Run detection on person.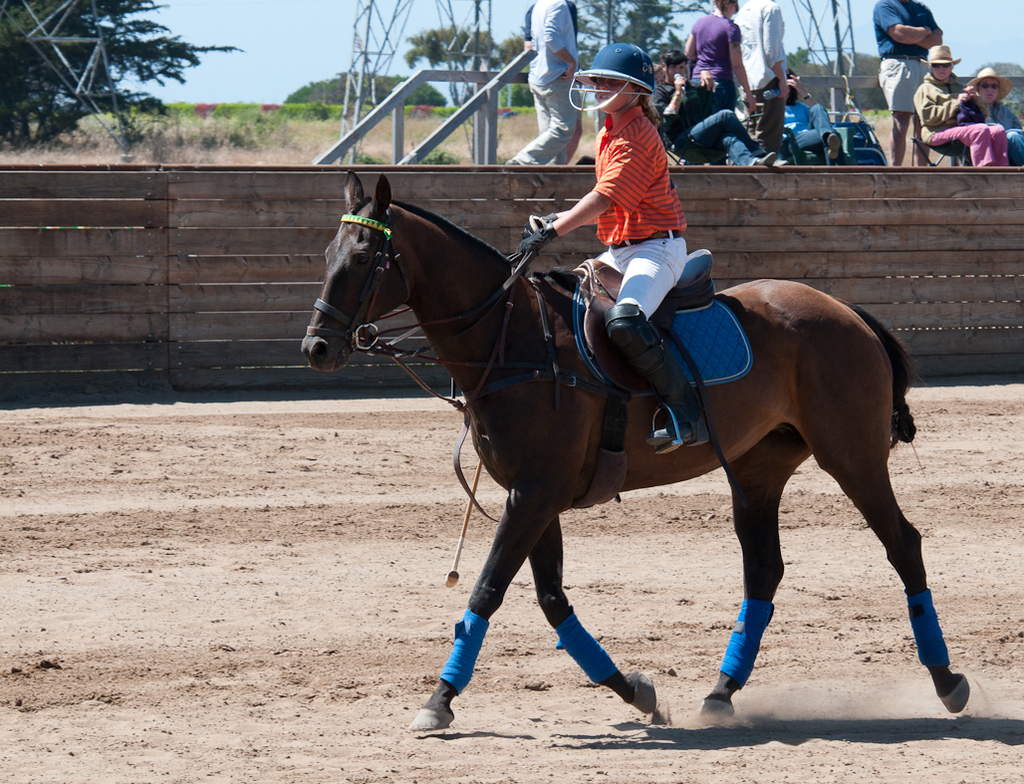
Result: select_region(732, 0, 787, 169).
